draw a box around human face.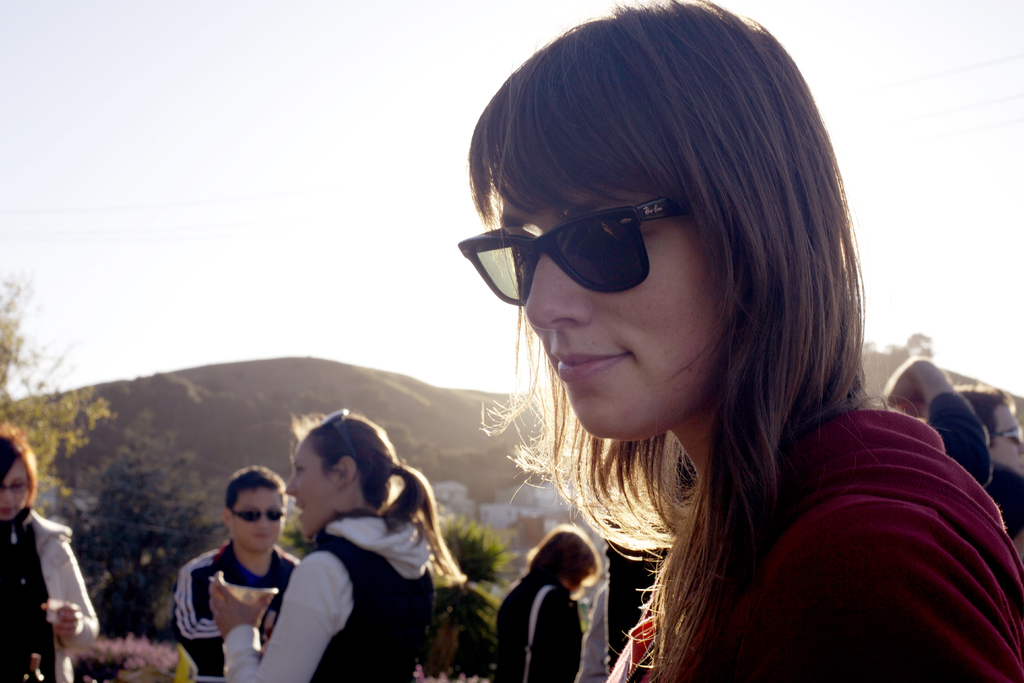
[0,461,30,523].
